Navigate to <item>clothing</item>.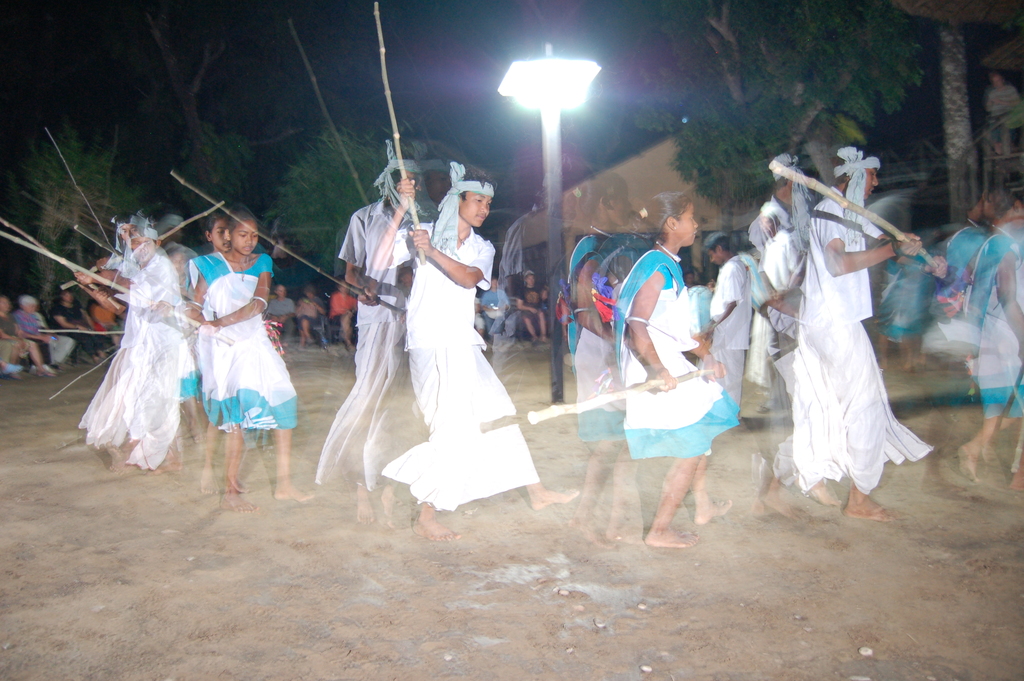
Navigation target: [380, 209, 543, 498].
